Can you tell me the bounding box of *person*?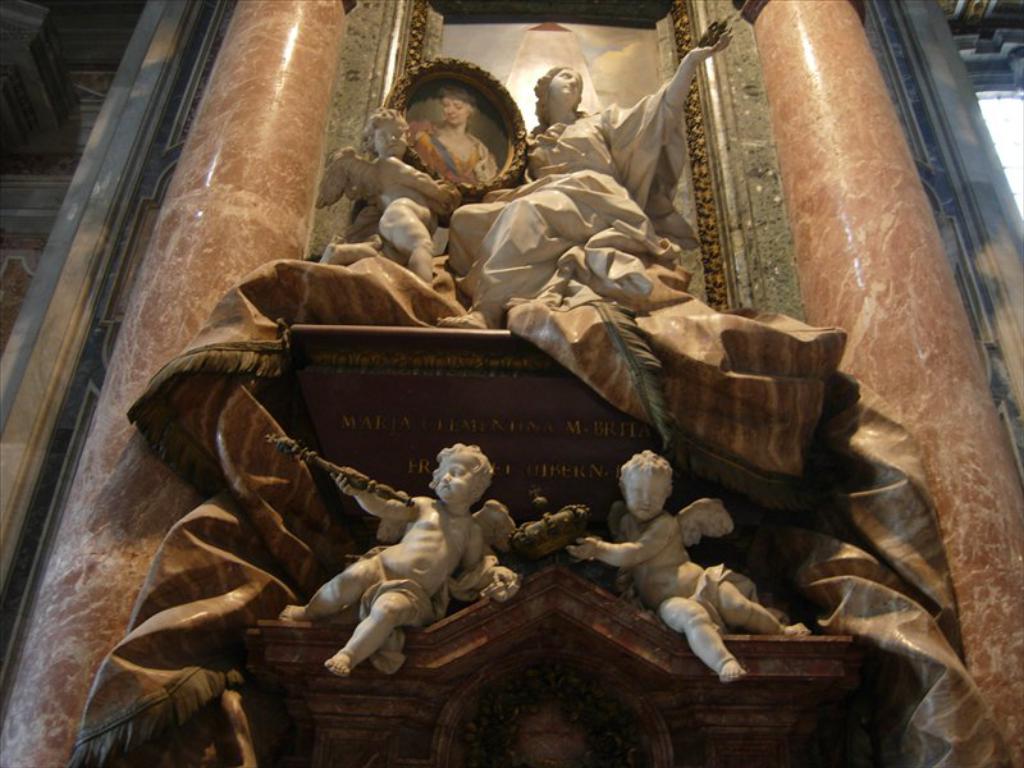
region(449, 35, 735, 291).
